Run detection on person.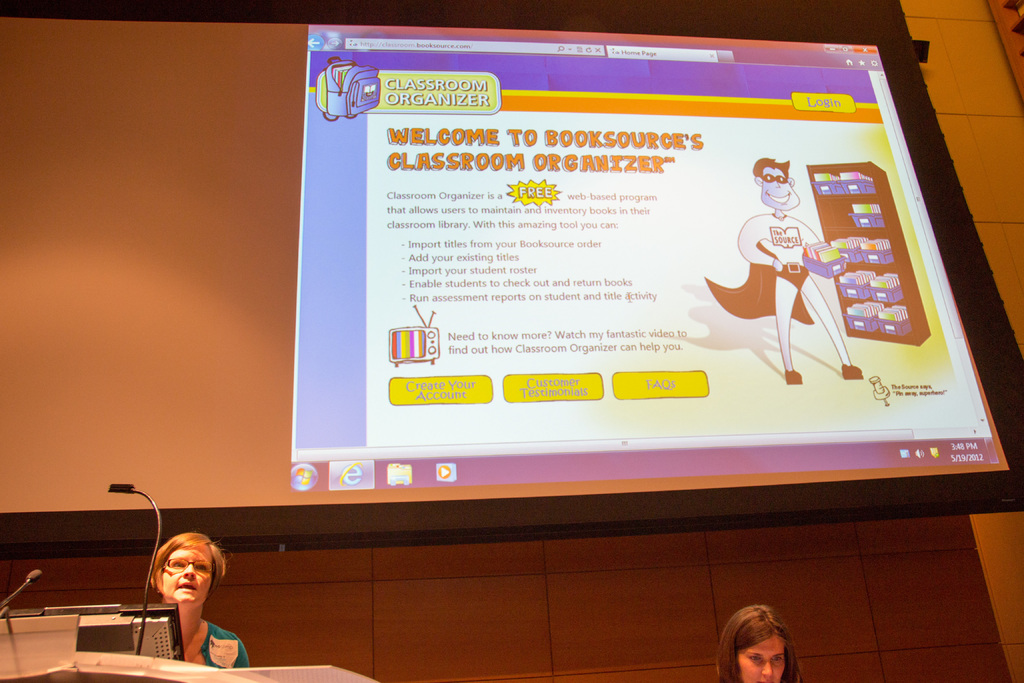
Result: 717/604/794/682.
